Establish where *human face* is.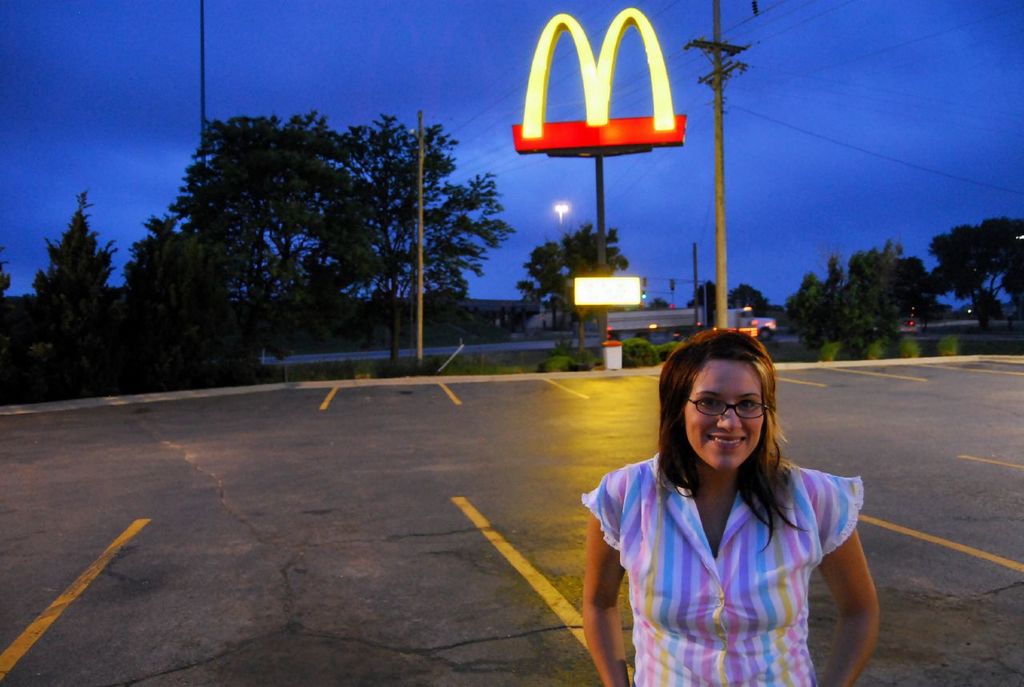
Established at (684,365,758,466).
